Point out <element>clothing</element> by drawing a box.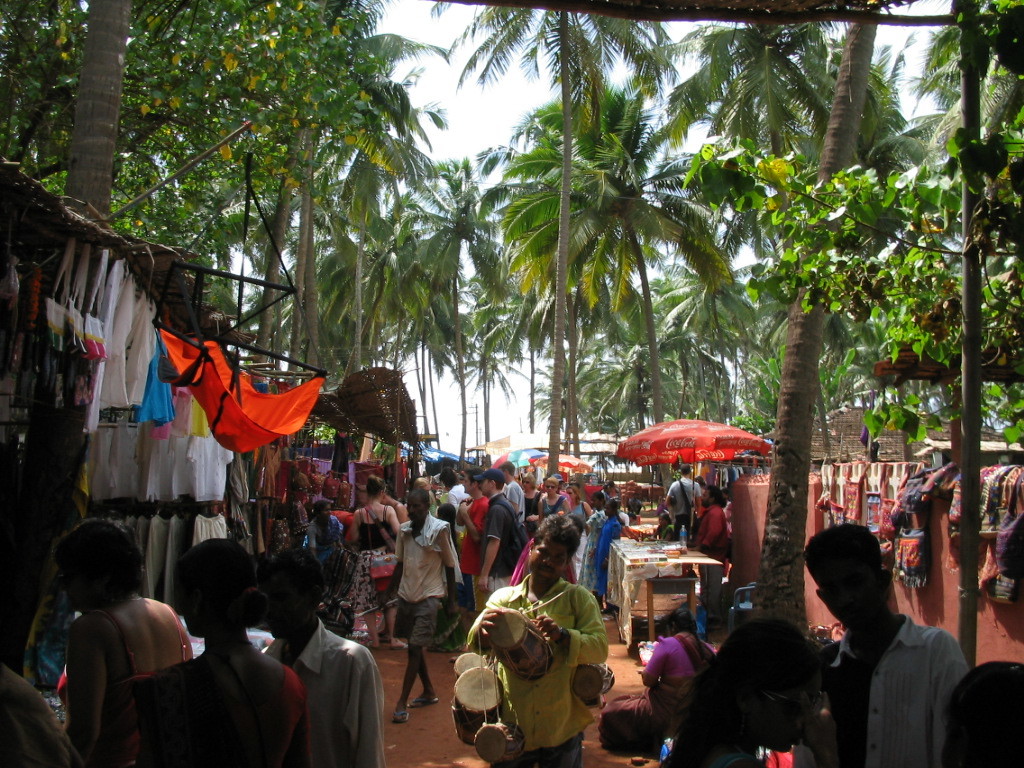
{"x1": 257, "y1": 618, "x2": 403, "y2": 766}.
